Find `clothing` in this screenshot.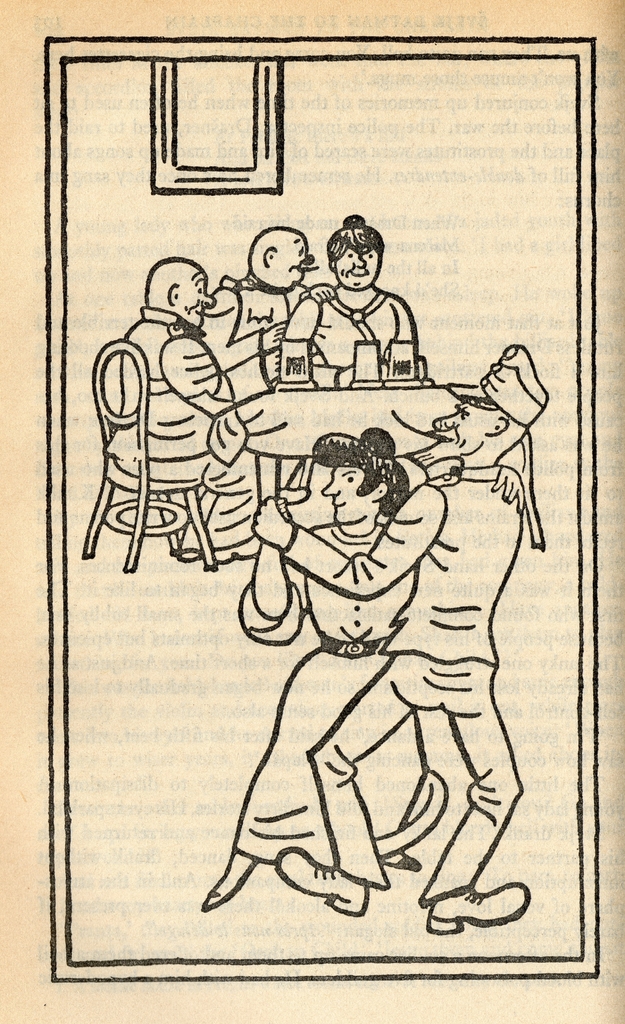
The bounding box for `clothing` is region(271, 458, 542, 906).
